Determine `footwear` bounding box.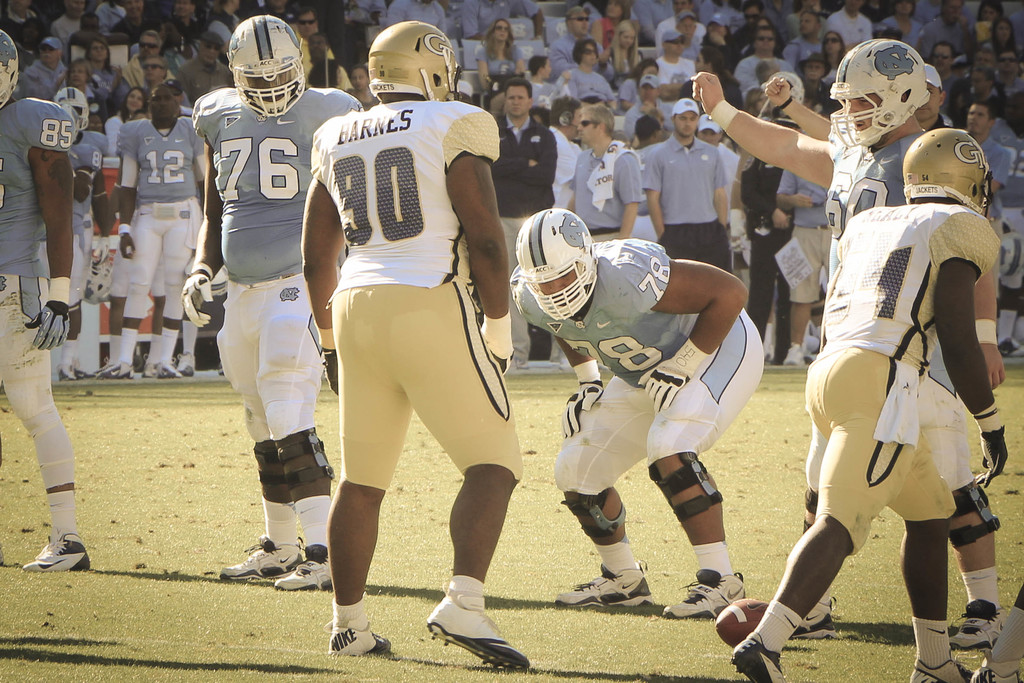
Determined: [left=788, top=603, right=833, bottom=642].
